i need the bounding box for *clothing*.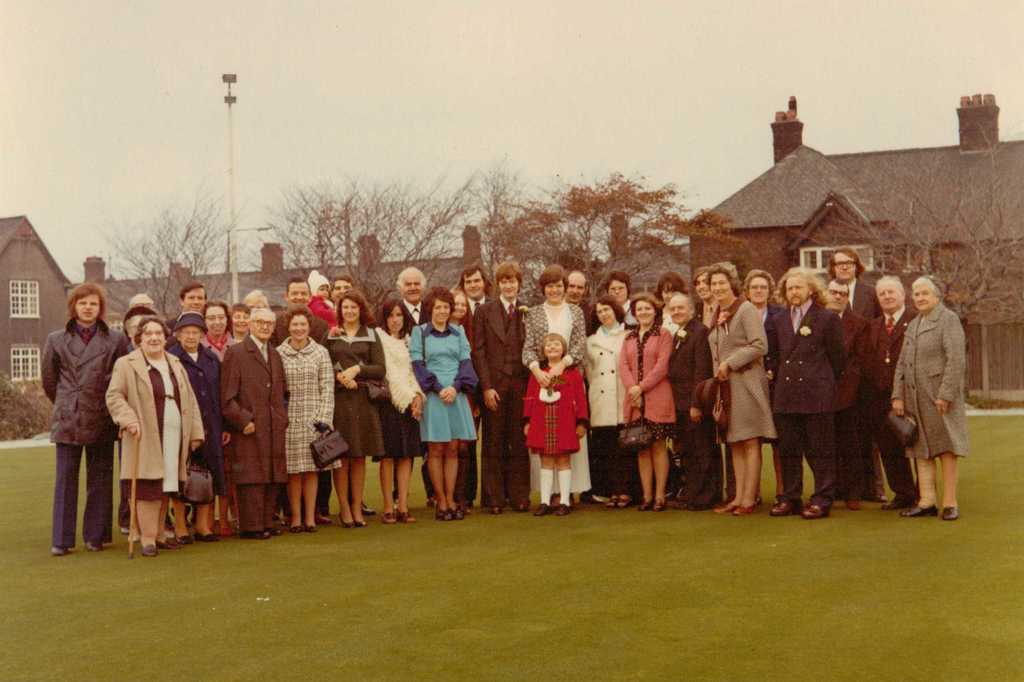
Here it is: [36,318,132,554].
